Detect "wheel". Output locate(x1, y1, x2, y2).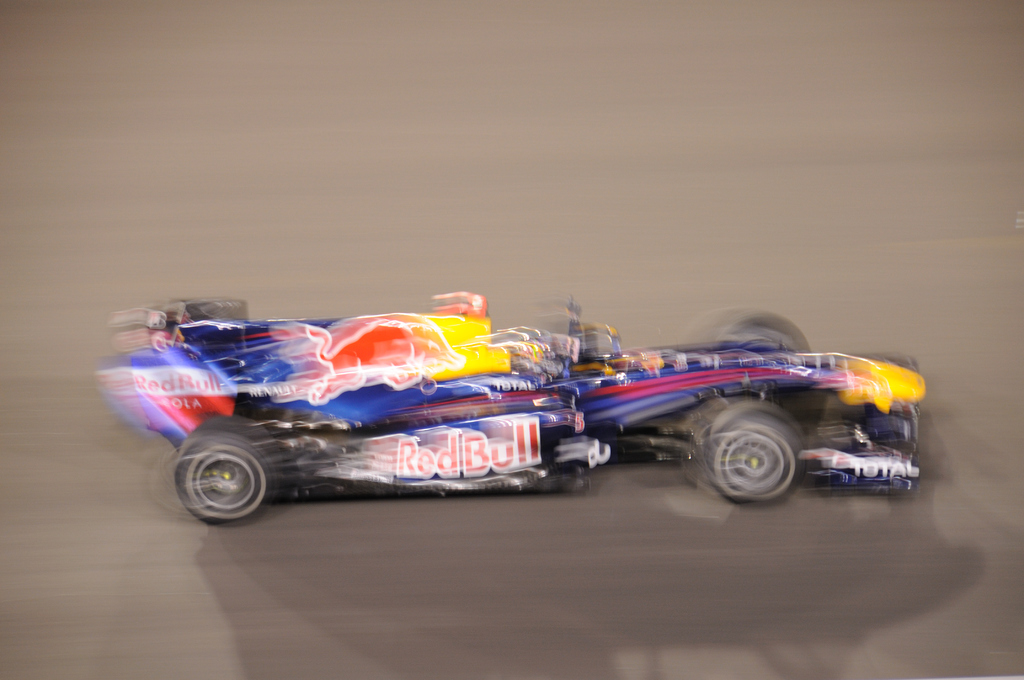
locate(712, 420, 822, 500).
